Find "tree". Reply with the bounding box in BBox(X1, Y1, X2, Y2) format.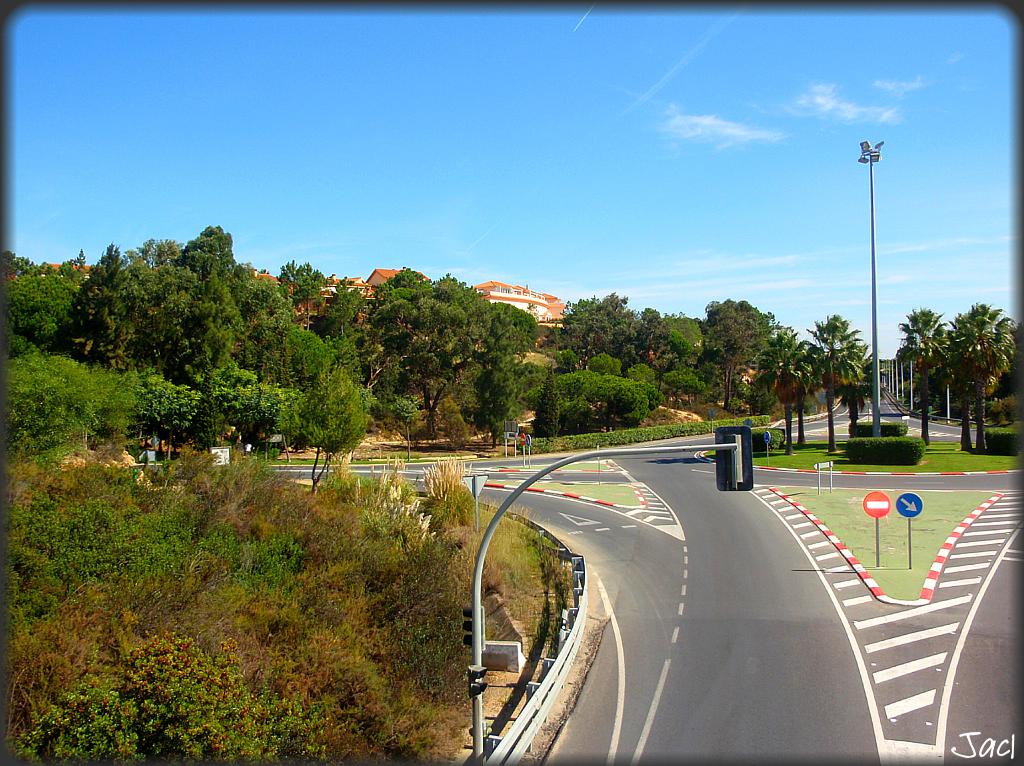
BBox(812, 312, 851, 456).
